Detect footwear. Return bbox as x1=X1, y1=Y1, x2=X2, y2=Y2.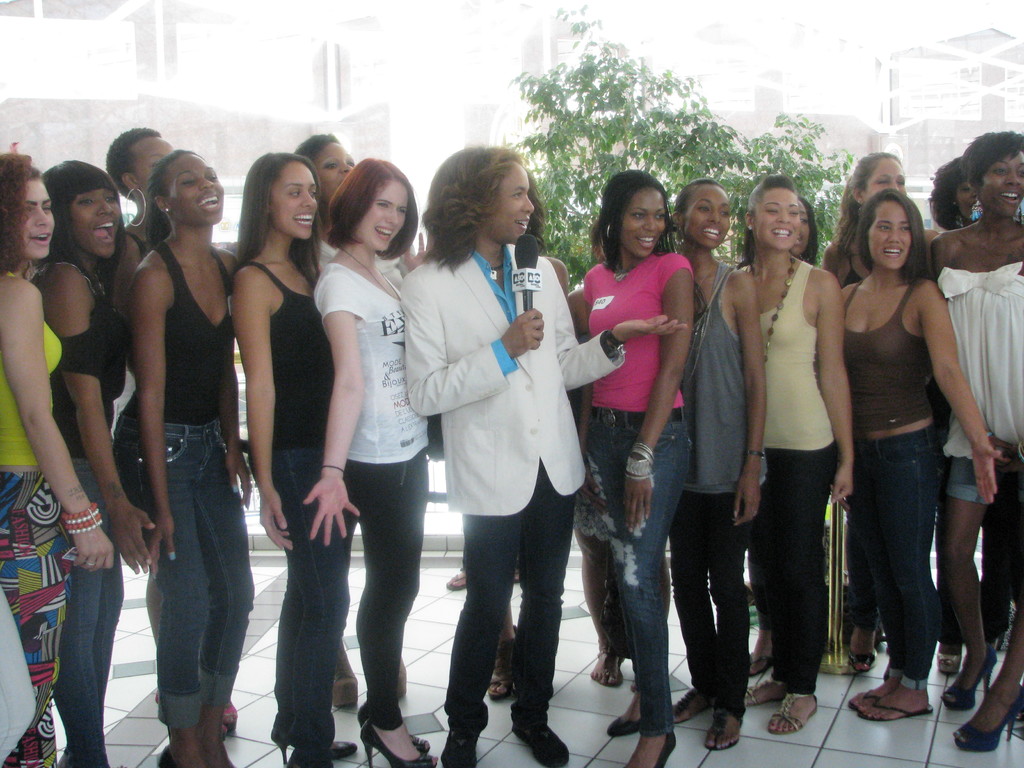
x1=443, y1=722, x2=481, y2=767.
